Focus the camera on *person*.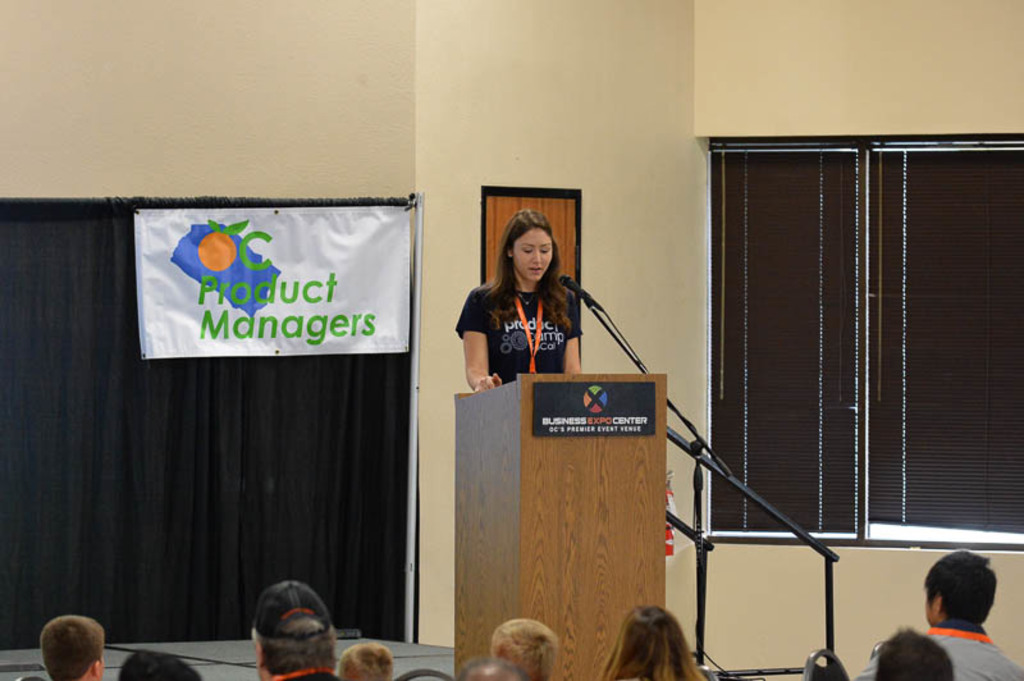
Focus region: pyautogui.locateOnScreen(467, 218, 607, 405).
